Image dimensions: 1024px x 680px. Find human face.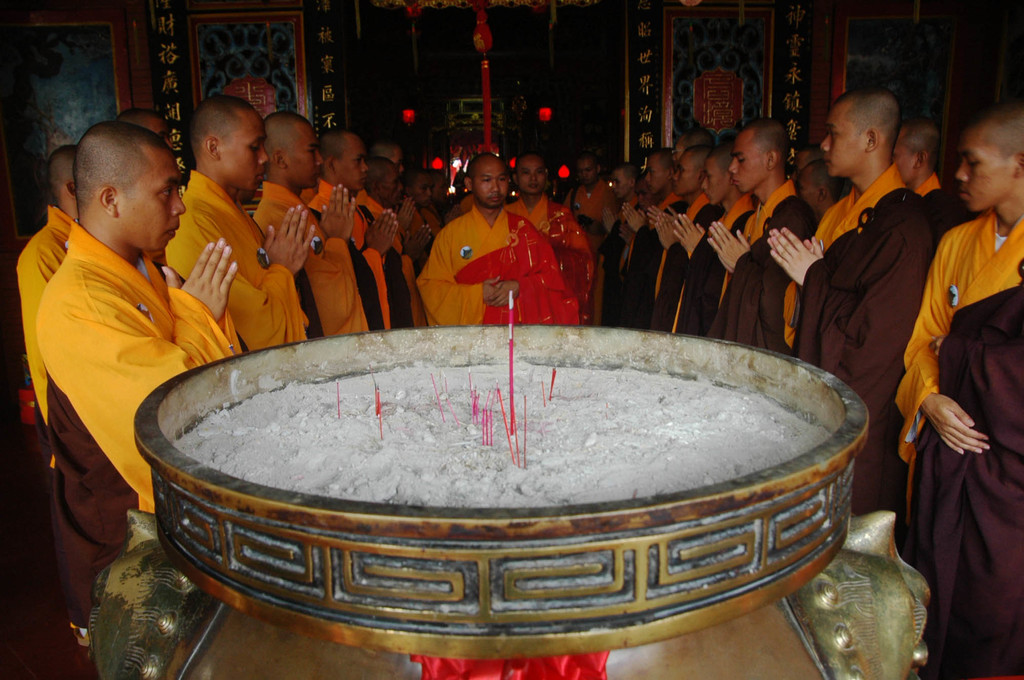
(x1=644, y1=152, x2=667, y2=194).
